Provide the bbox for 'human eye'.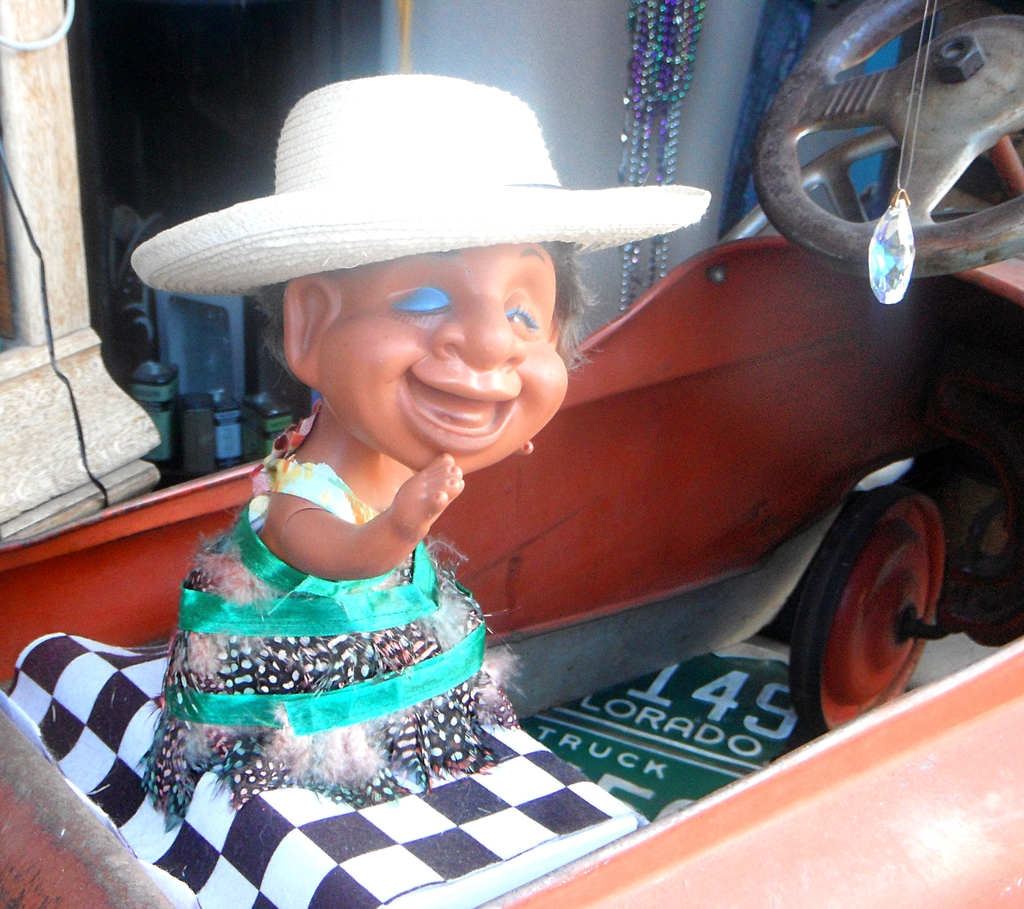
(380,275,454,324).
